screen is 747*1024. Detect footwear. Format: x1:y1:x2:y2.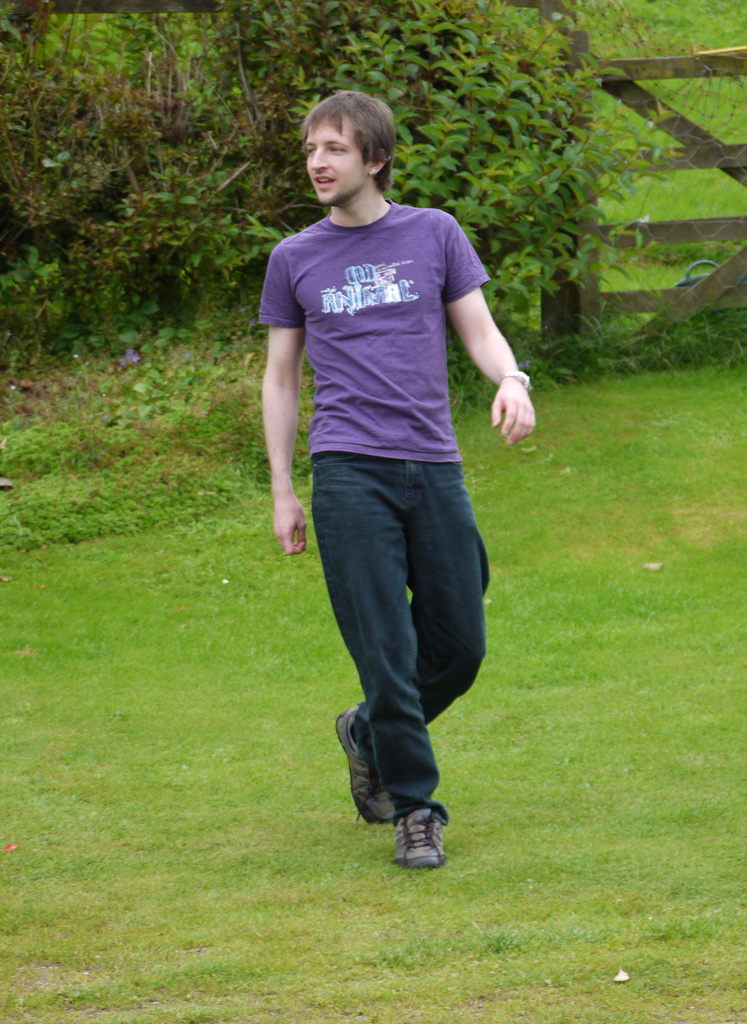
331:701:398:824.
